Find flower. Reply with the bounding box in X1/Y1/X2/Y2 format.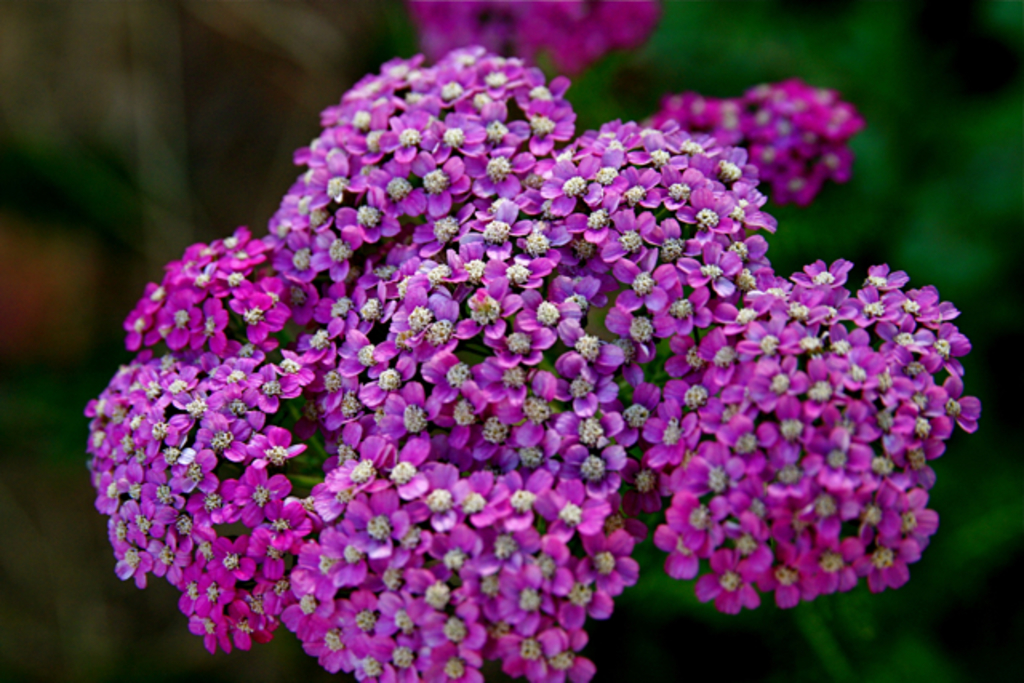
405/0/661/83.
